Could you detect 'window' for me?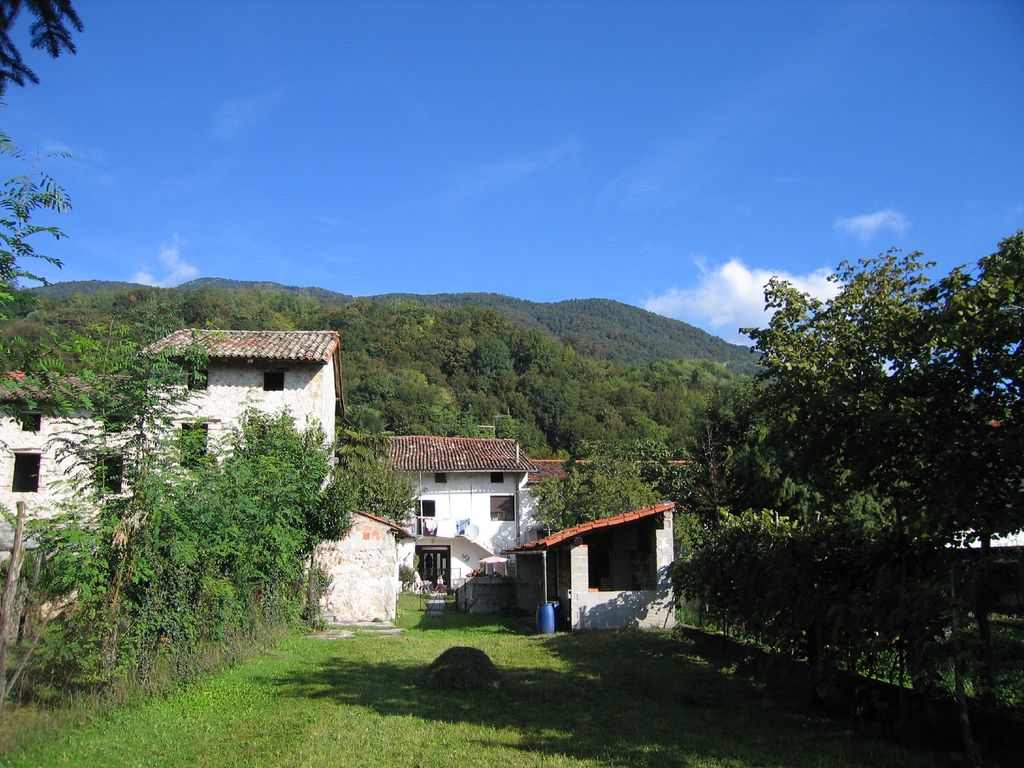
Detection result: <box>102,413,123,436</box>.
